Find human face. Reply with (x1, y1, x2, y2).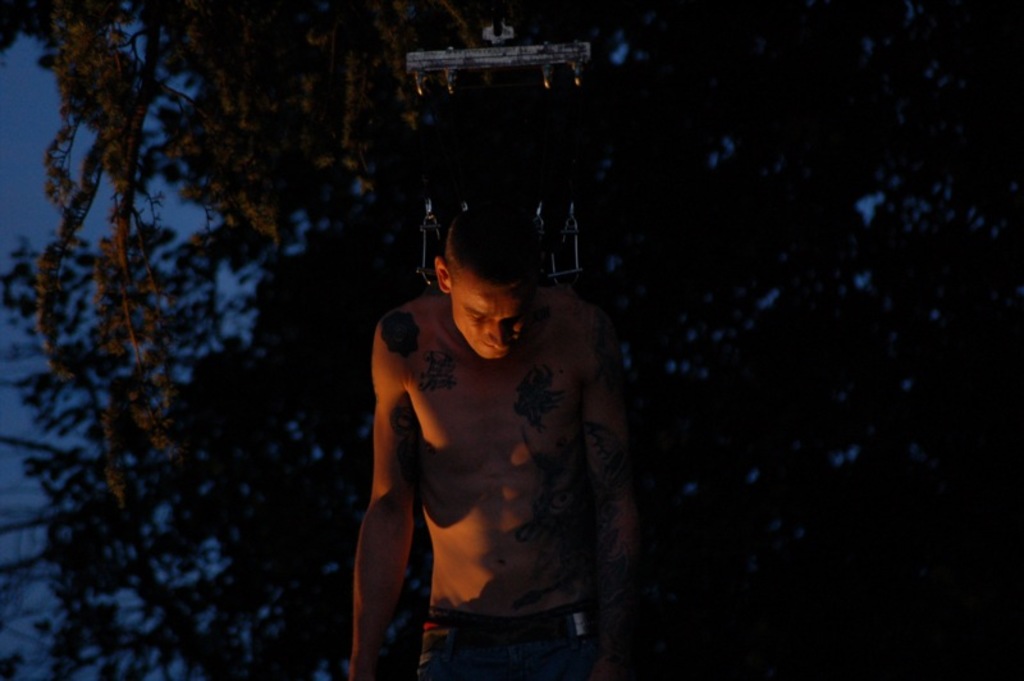
(454, 280, 538, 360).
